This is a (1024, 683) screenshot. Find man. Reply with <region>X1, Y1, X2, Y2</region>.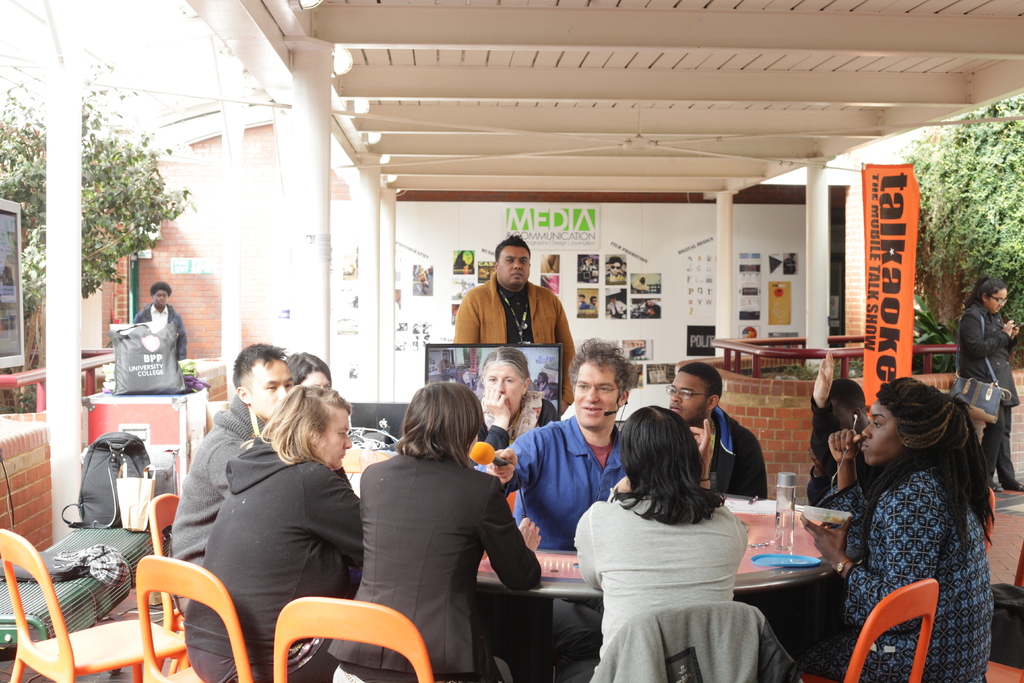
<region>606, 296, 629, 315</region>.
